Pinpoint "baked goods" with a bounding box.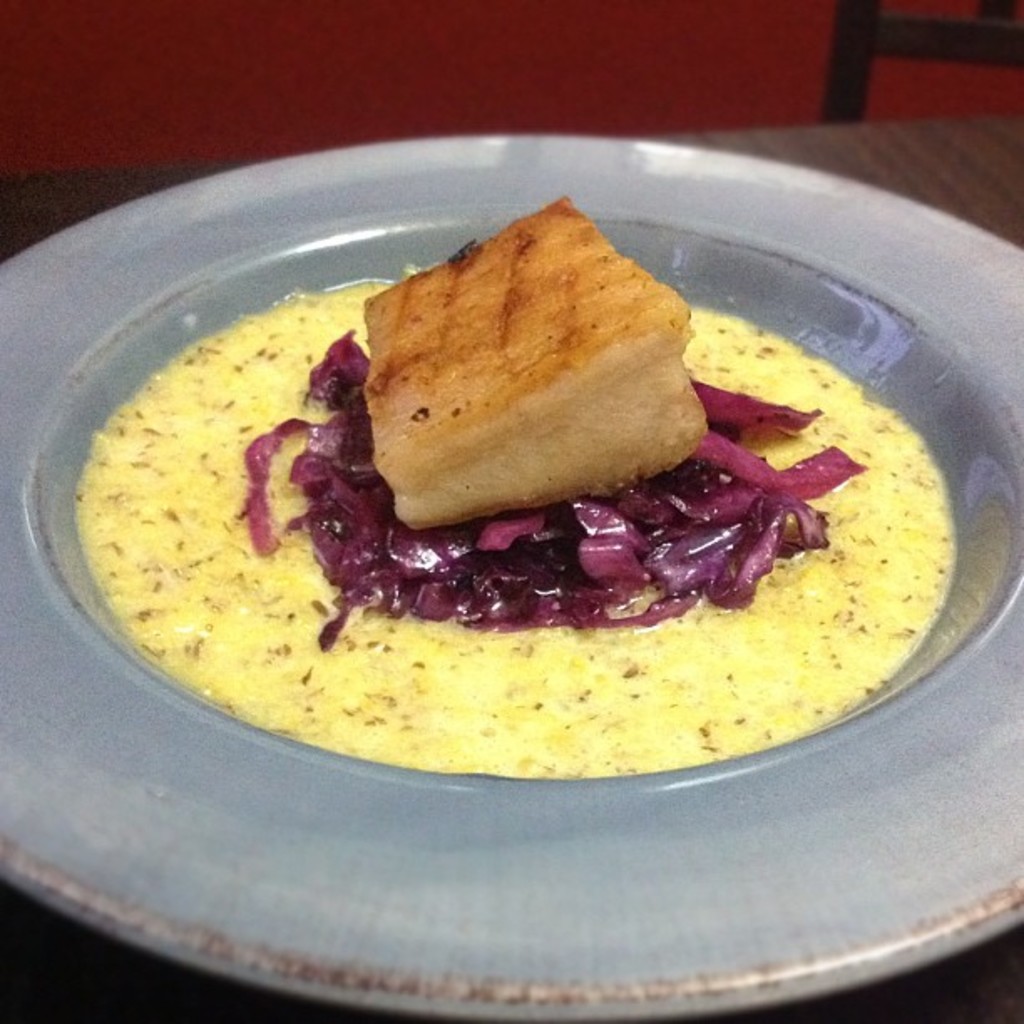
[left=356, top=182, right=719, bottom=532].
